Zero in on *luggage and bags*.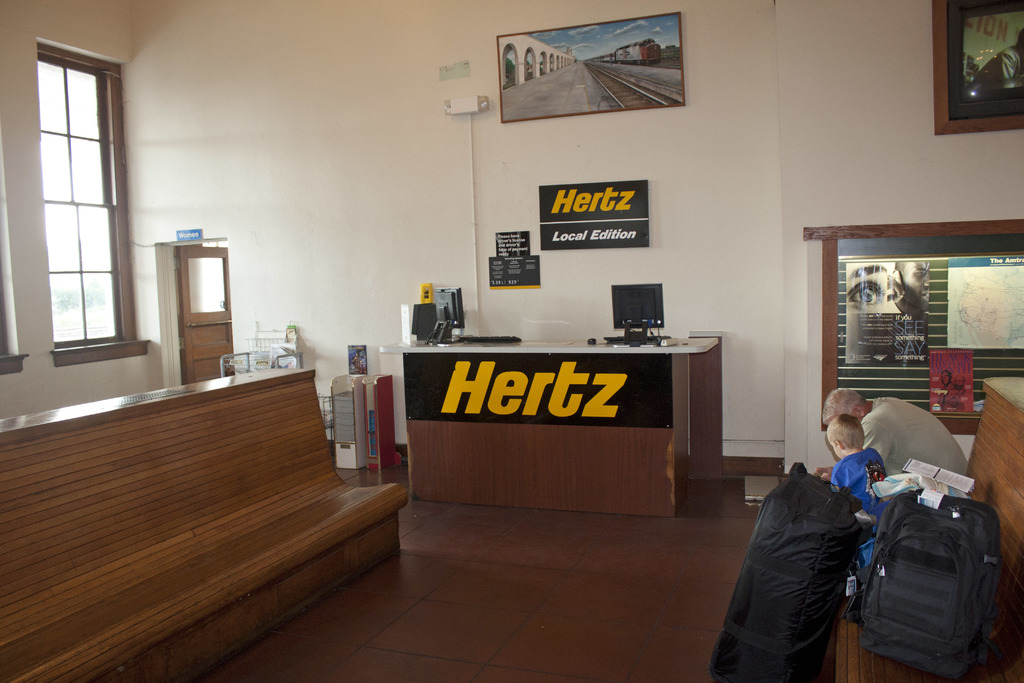
Zeroed in: (x1=864, y1=469, x2=1013, y2=665).
